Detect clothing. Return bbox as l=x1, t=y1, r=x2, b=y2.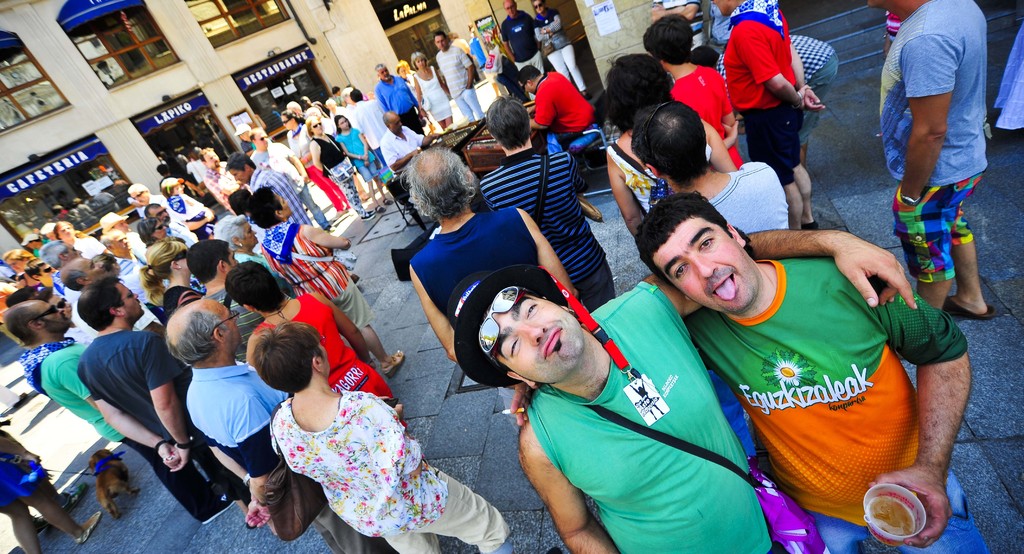
l=882, t=12, r=900, b=38.
